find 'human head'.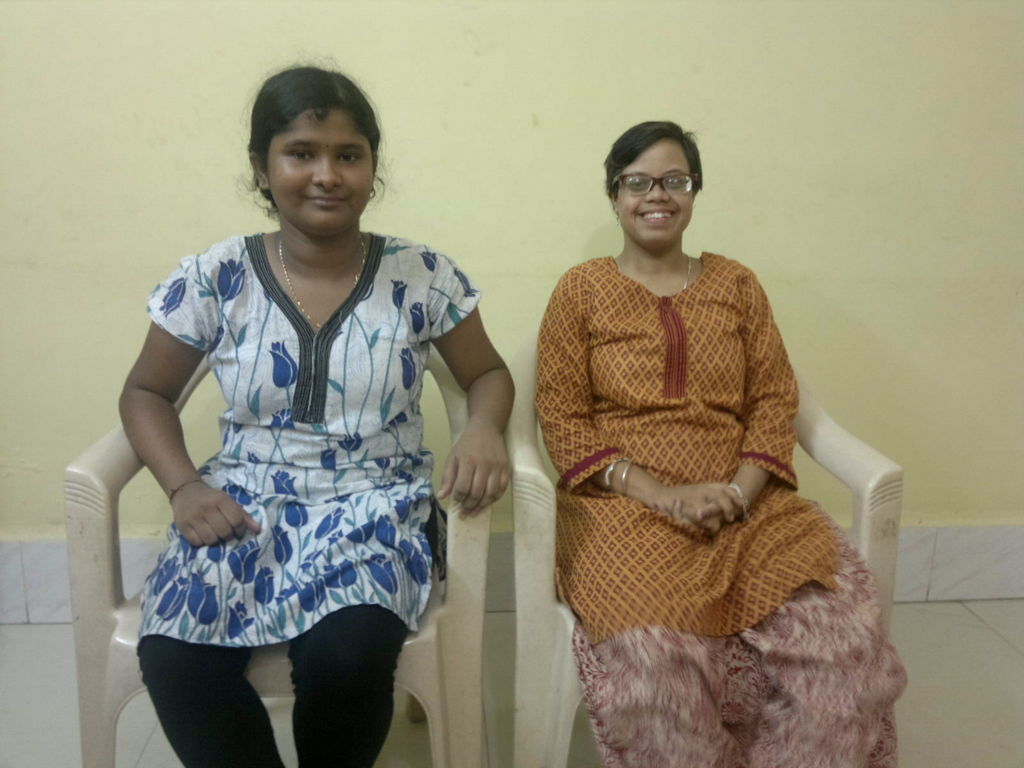
(217,60,395,244).
